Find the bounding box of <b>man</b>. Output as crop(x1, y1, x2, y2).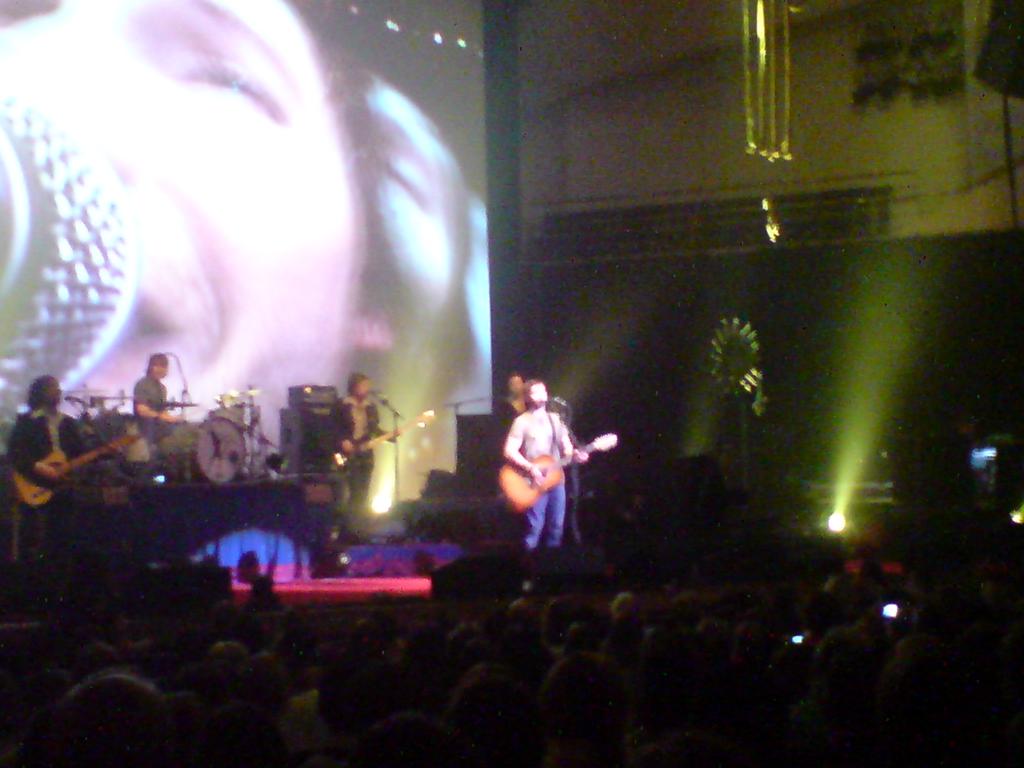
crop(333, 369, 424, 576).
